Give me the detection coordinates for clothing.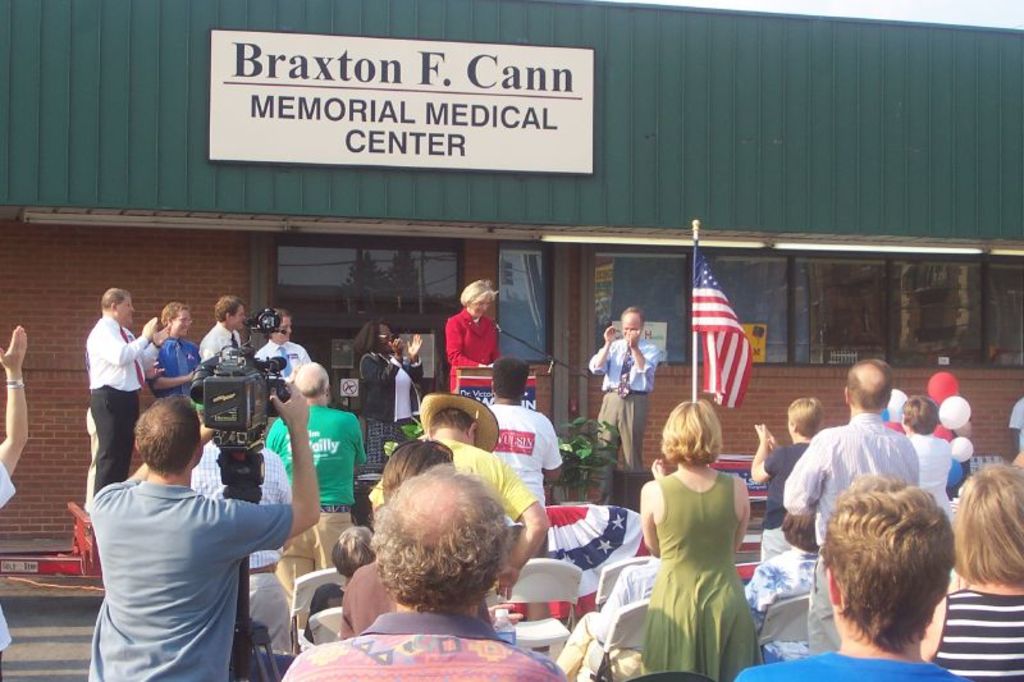
rect(159, 326, 207, 398).
